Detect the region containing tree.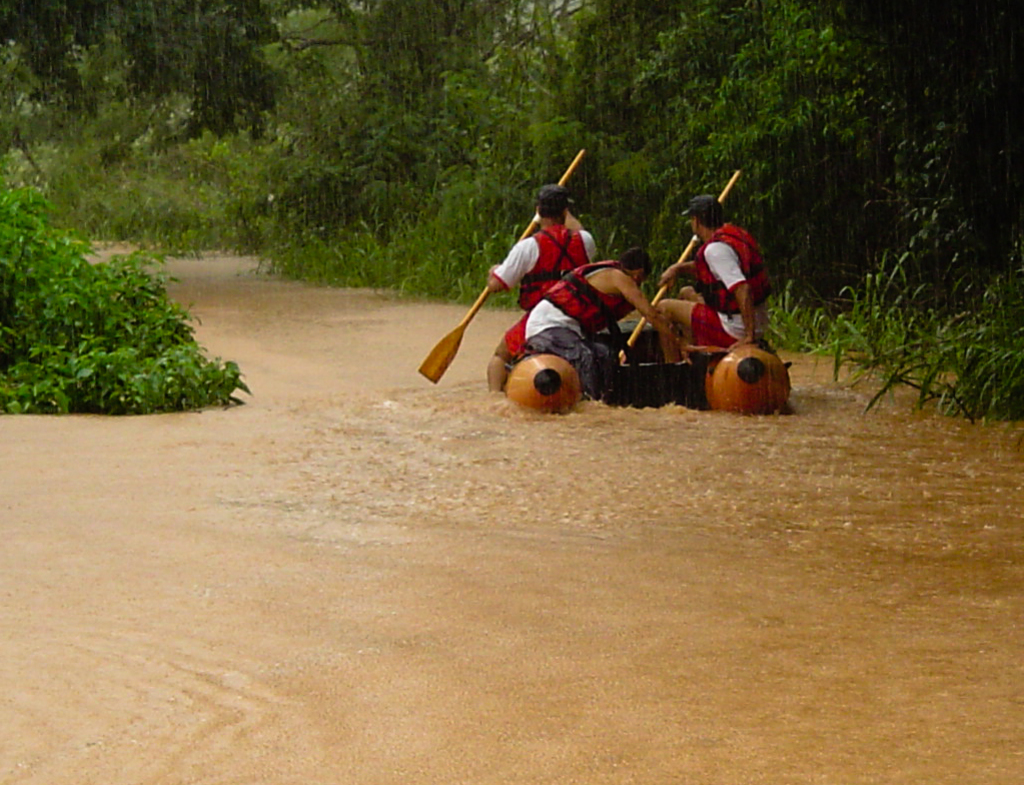
756,6,1003,251.
